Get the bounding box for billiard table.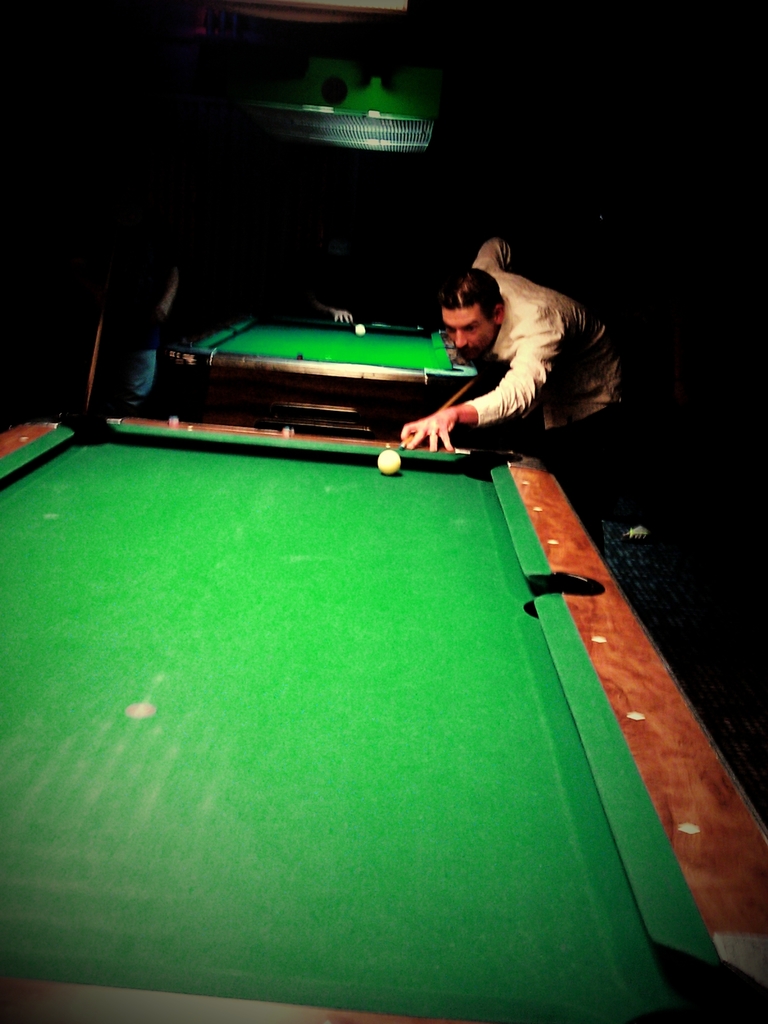
locate(0, 420, 767, 1023).
